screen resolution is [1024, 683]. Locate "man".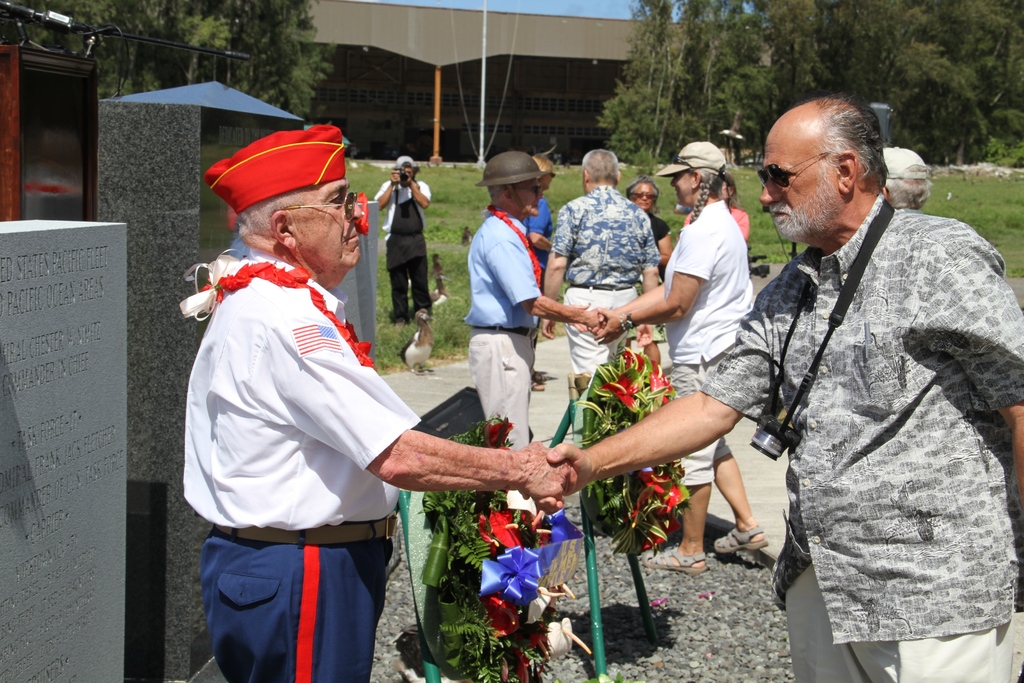
bbox(370, 160, 433, 326).
